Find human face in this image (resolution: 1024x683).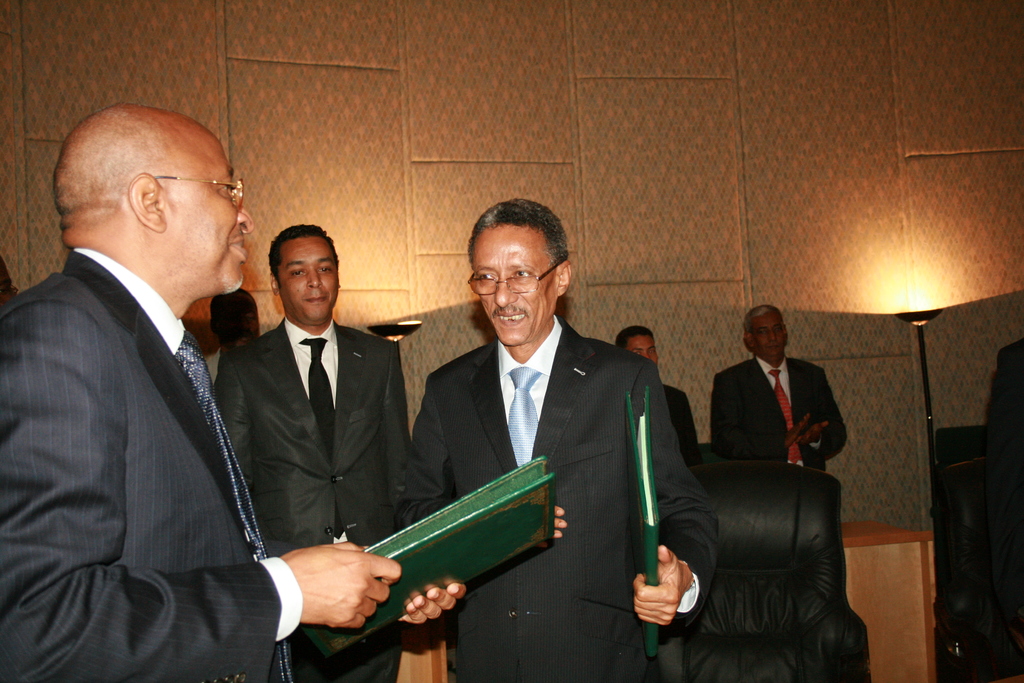
l=283, t=241, r=337, b=322.
